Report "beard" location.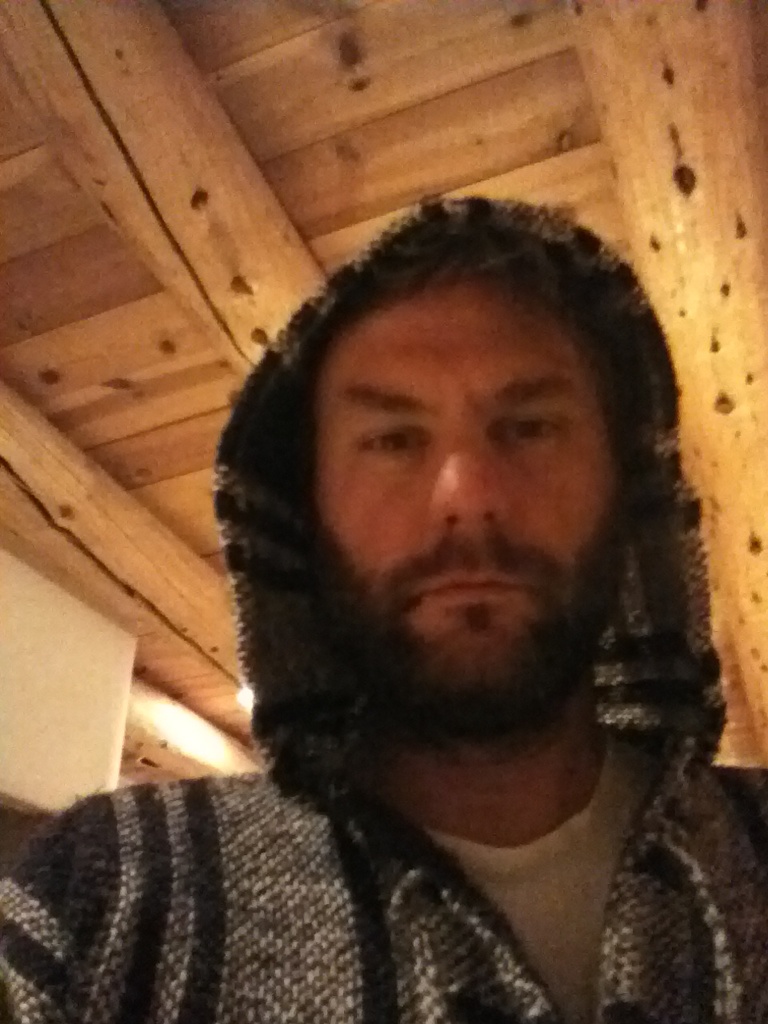
Report: 305, 486, 634, 751.
